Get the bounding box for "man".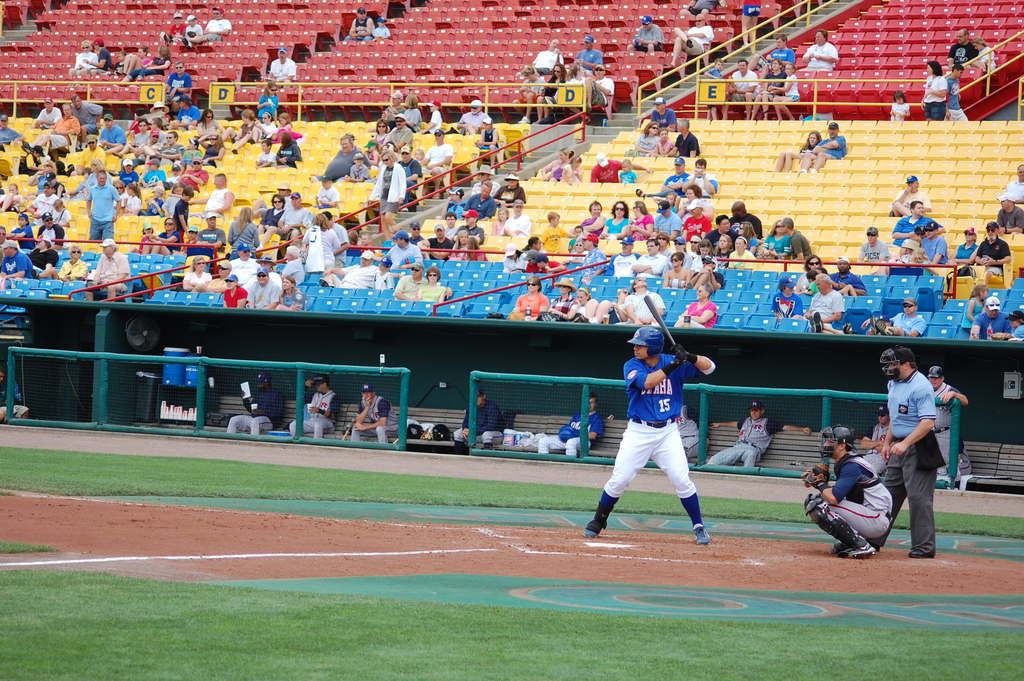
[1003, 160, 1023, 209].
